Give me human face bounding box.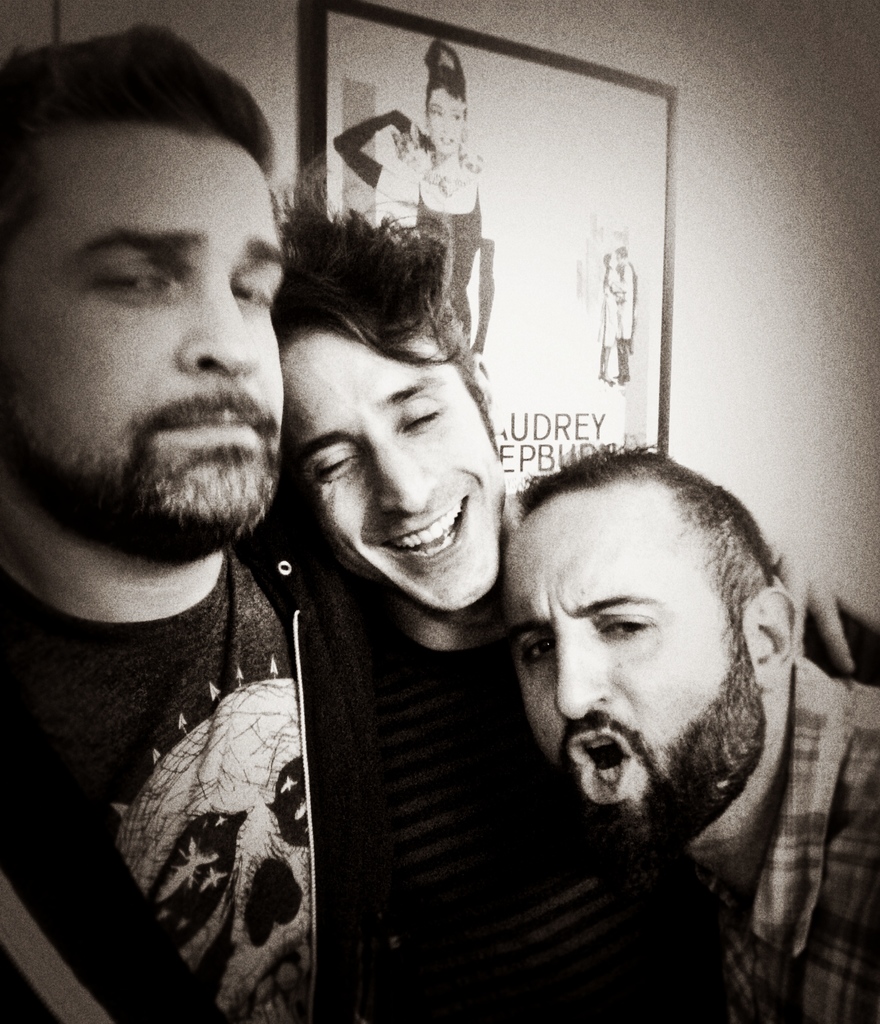
detection(276, 323, 500, 606).
